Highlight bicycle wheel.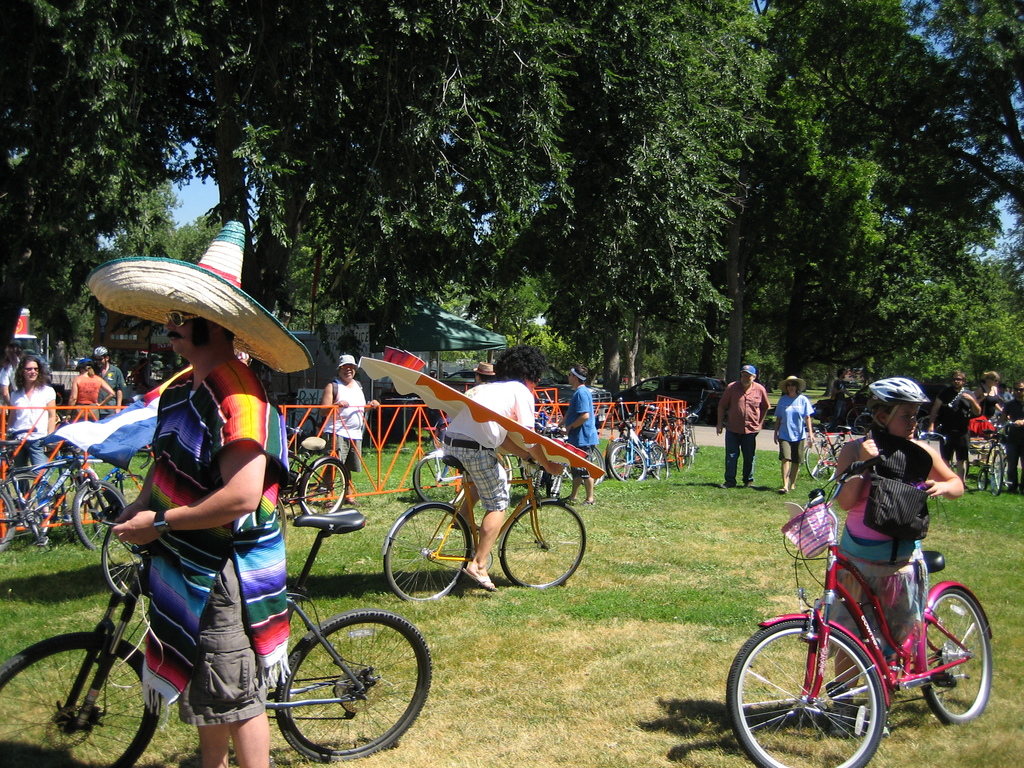
Highlighted region: (649, 442, 668, 482).
